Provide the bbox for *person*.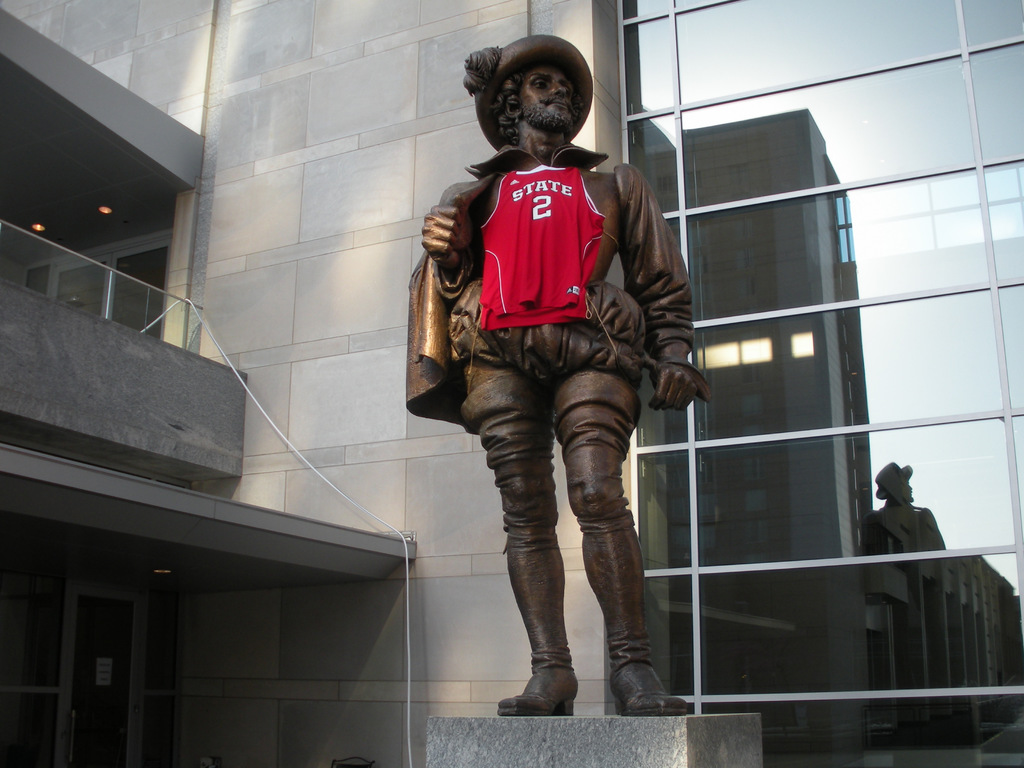
<box>419,38,709,714</box>.
